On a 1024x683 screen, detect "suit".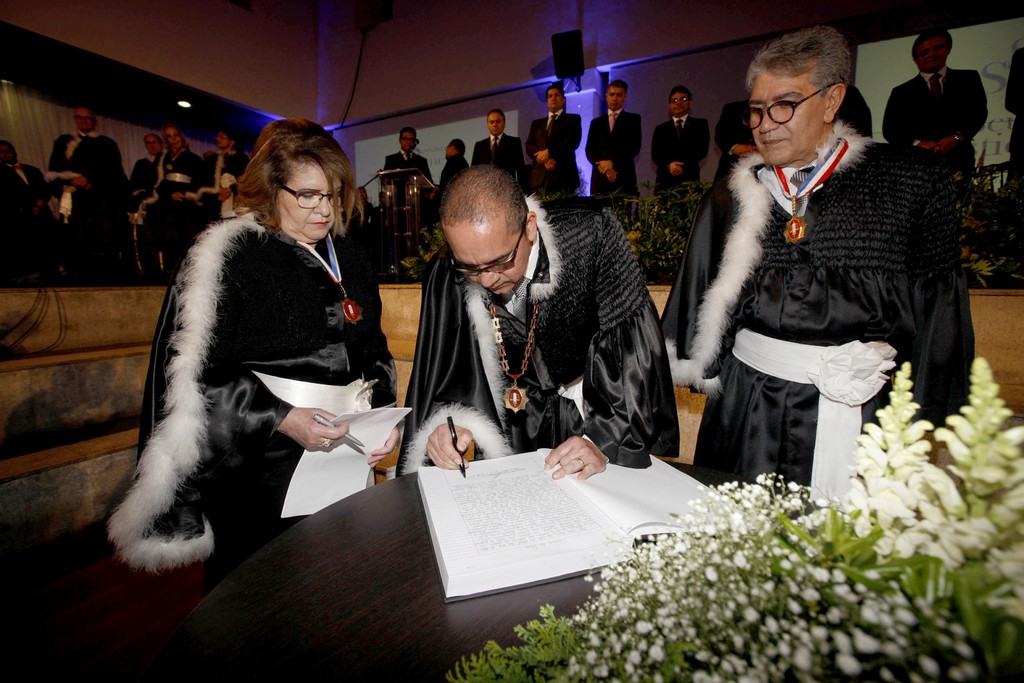
left=526, top=108, right=582, bottom=195.
